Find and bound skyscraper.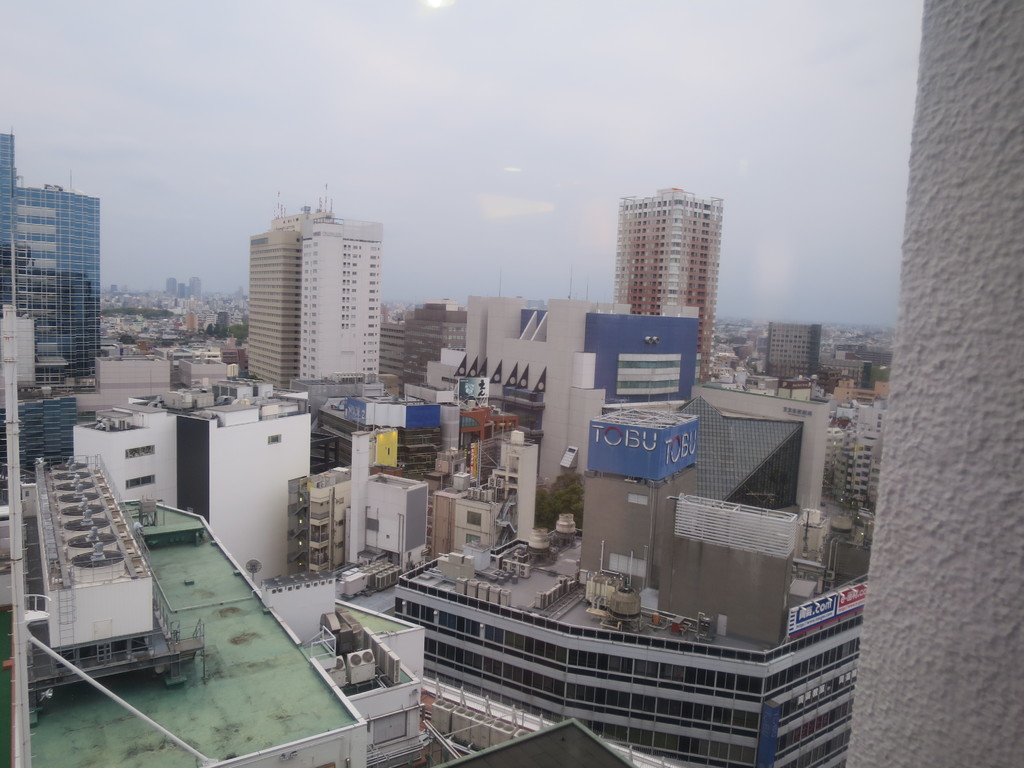
Bound: 171:275:199:301.
